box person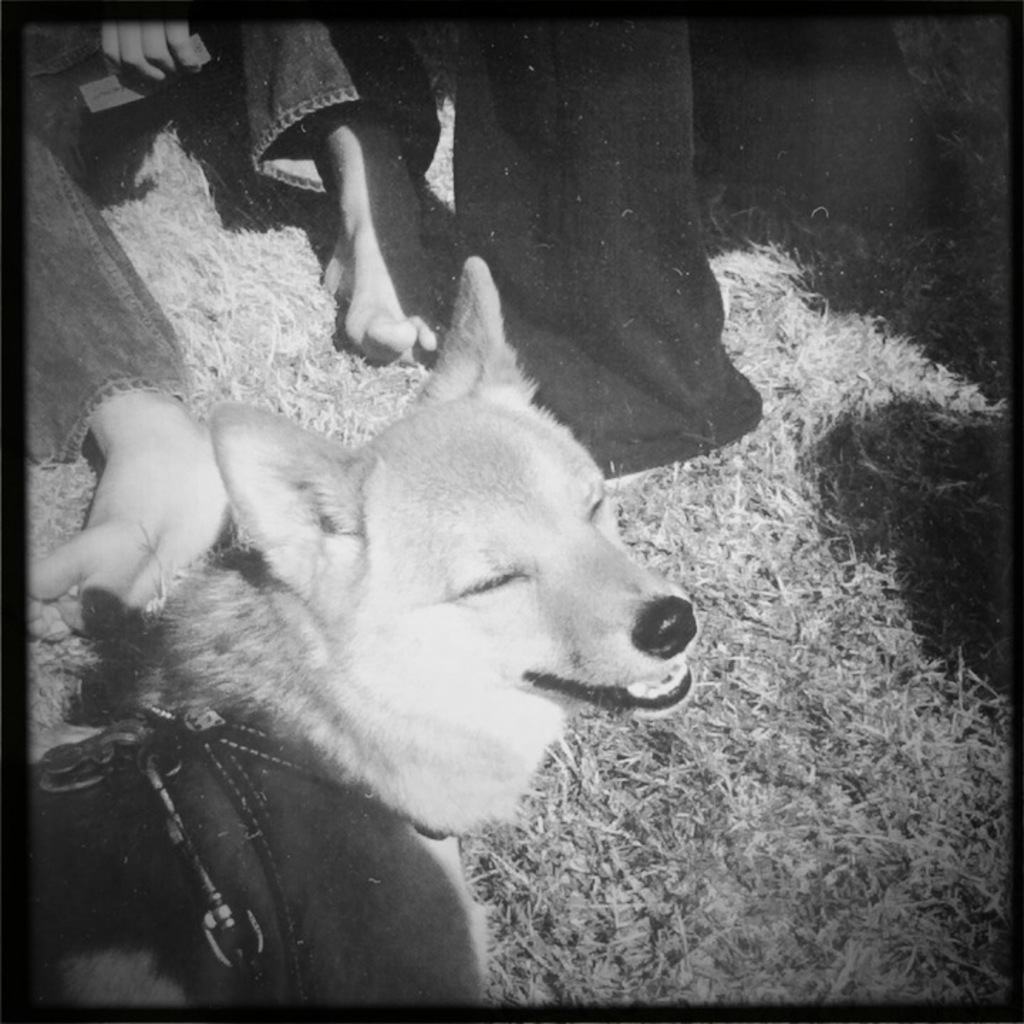
26,20,439,643
